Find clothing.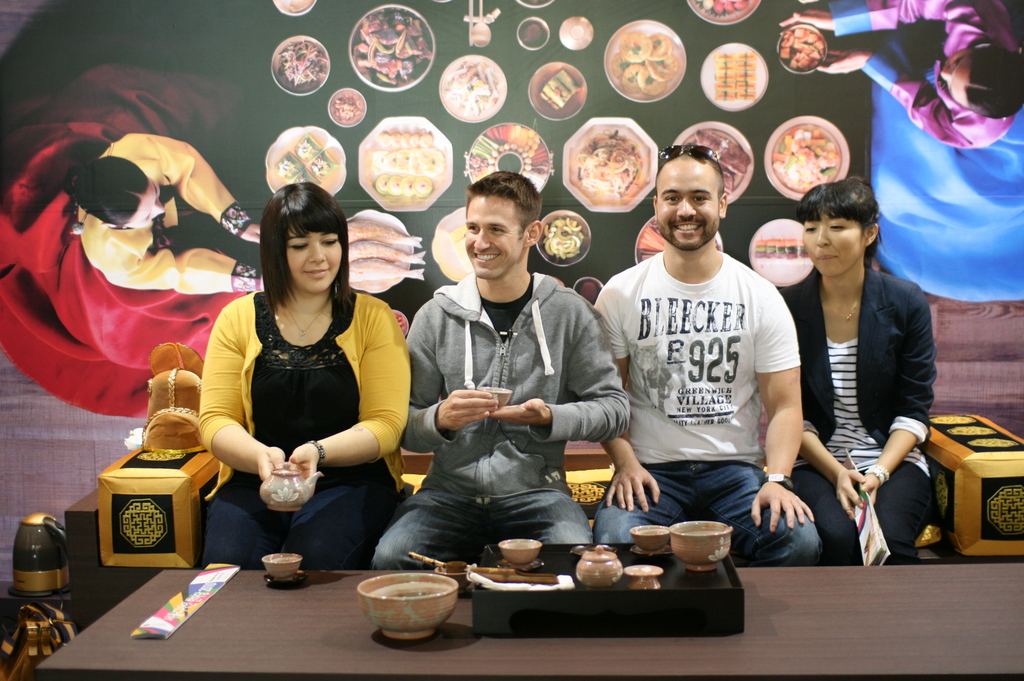
box=[198, 274, 390, 560].
